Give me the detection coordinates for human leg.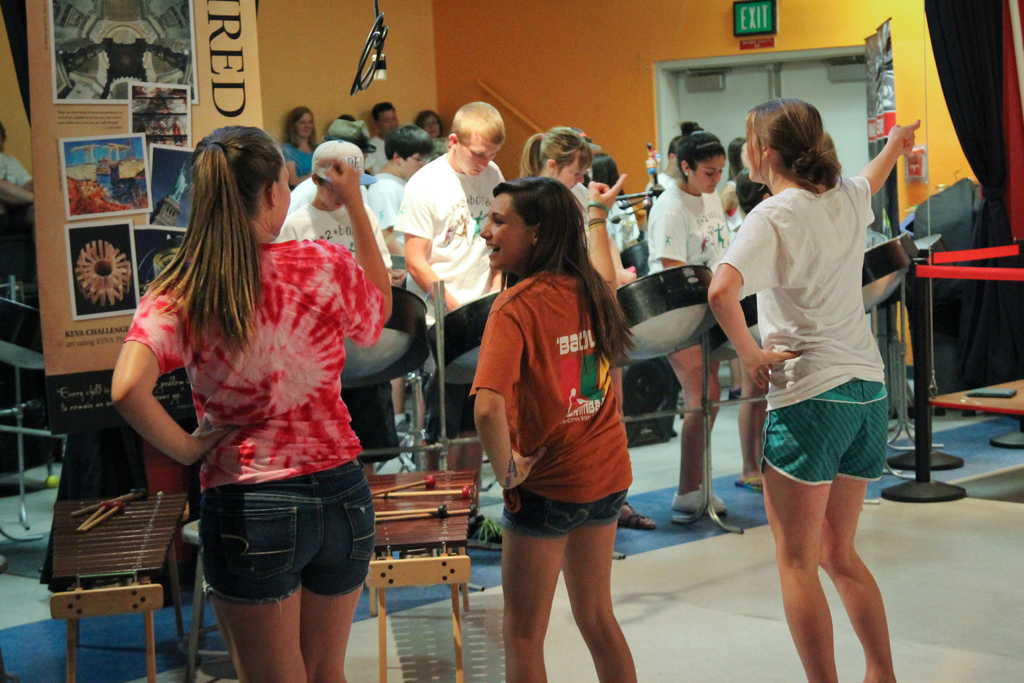
(822, 381, 896, 680).
